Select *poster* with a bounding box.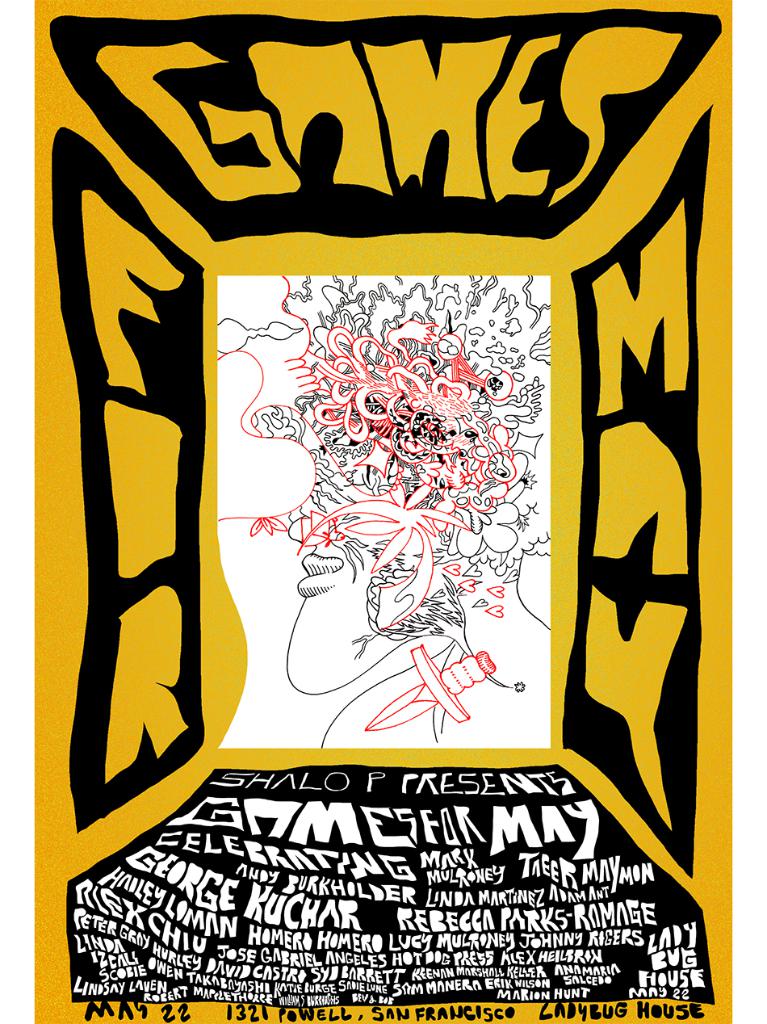
<box>31,0,733,1023</box>.
